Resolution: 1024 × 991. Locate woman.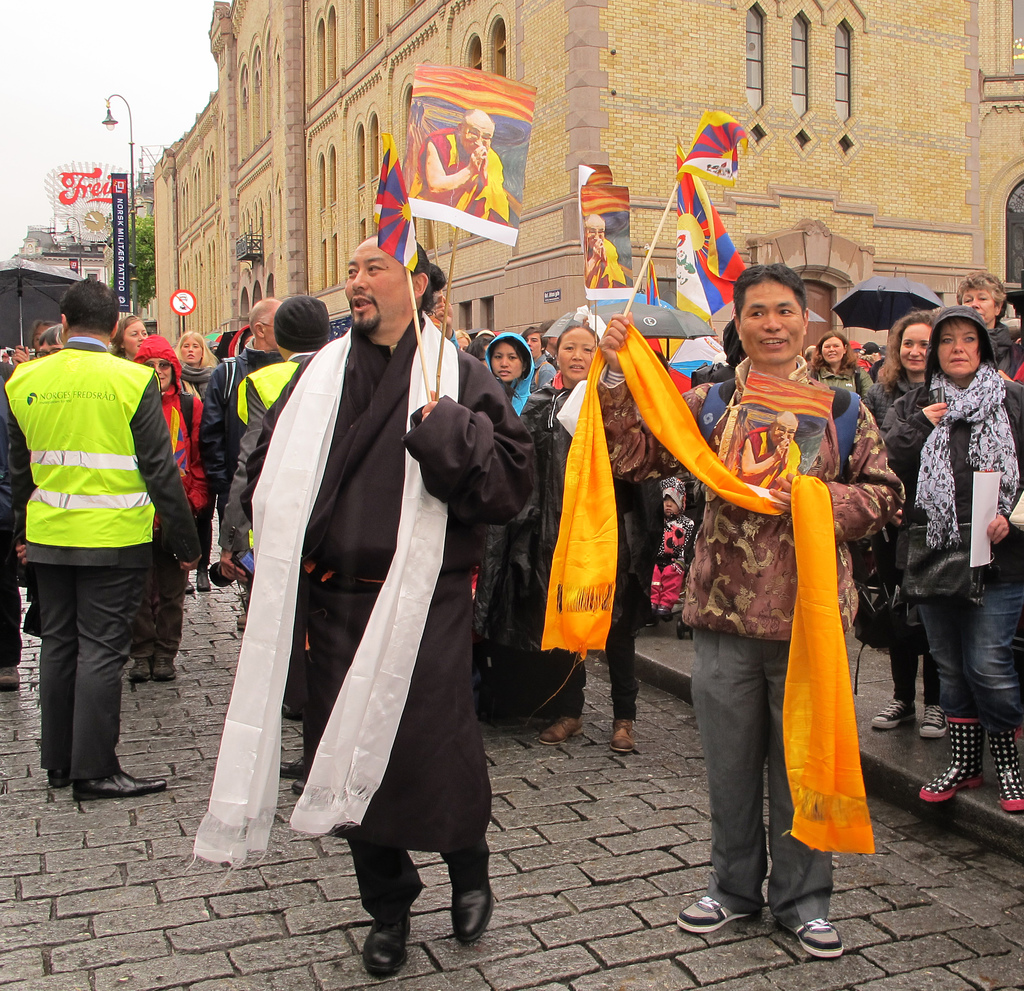
951, 270, 1023, 398.
